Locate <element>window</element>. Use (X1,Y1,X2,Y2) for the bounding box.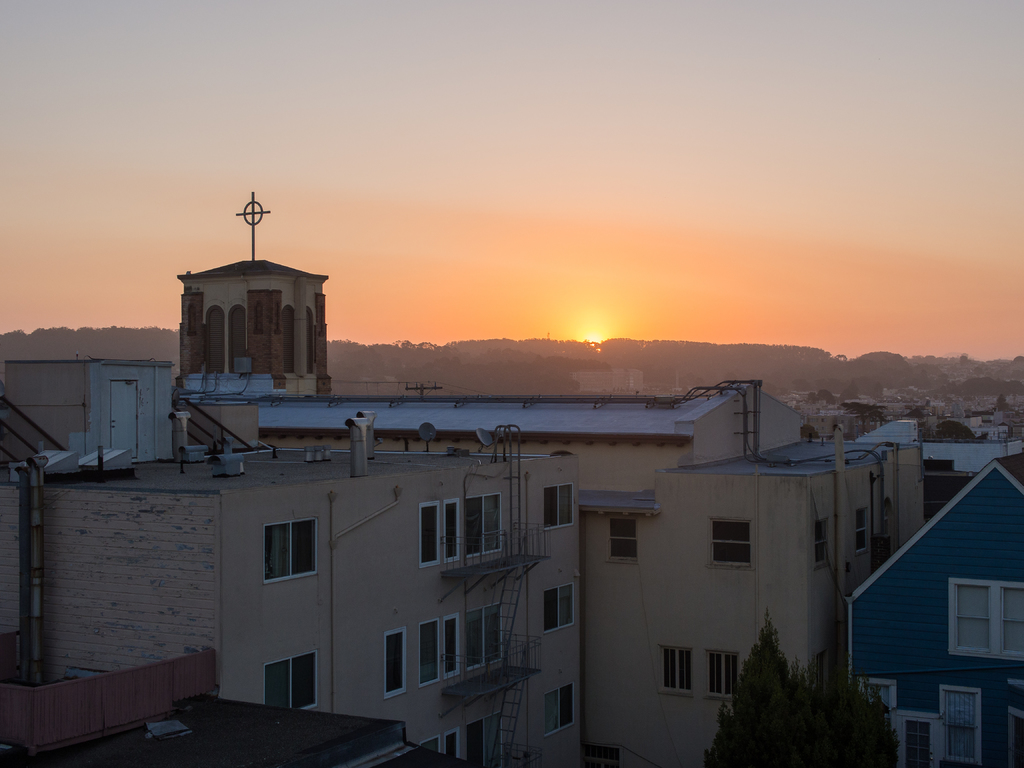
(226,306,247,372).
